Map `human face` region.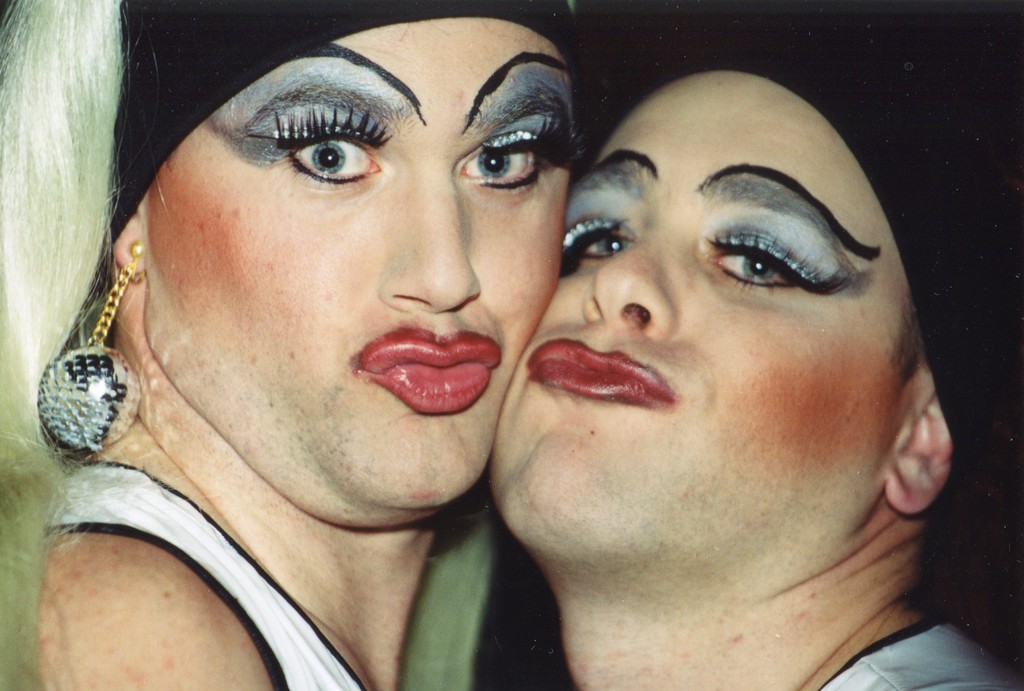
Mapped to locate(142, 21, 589, 528).
